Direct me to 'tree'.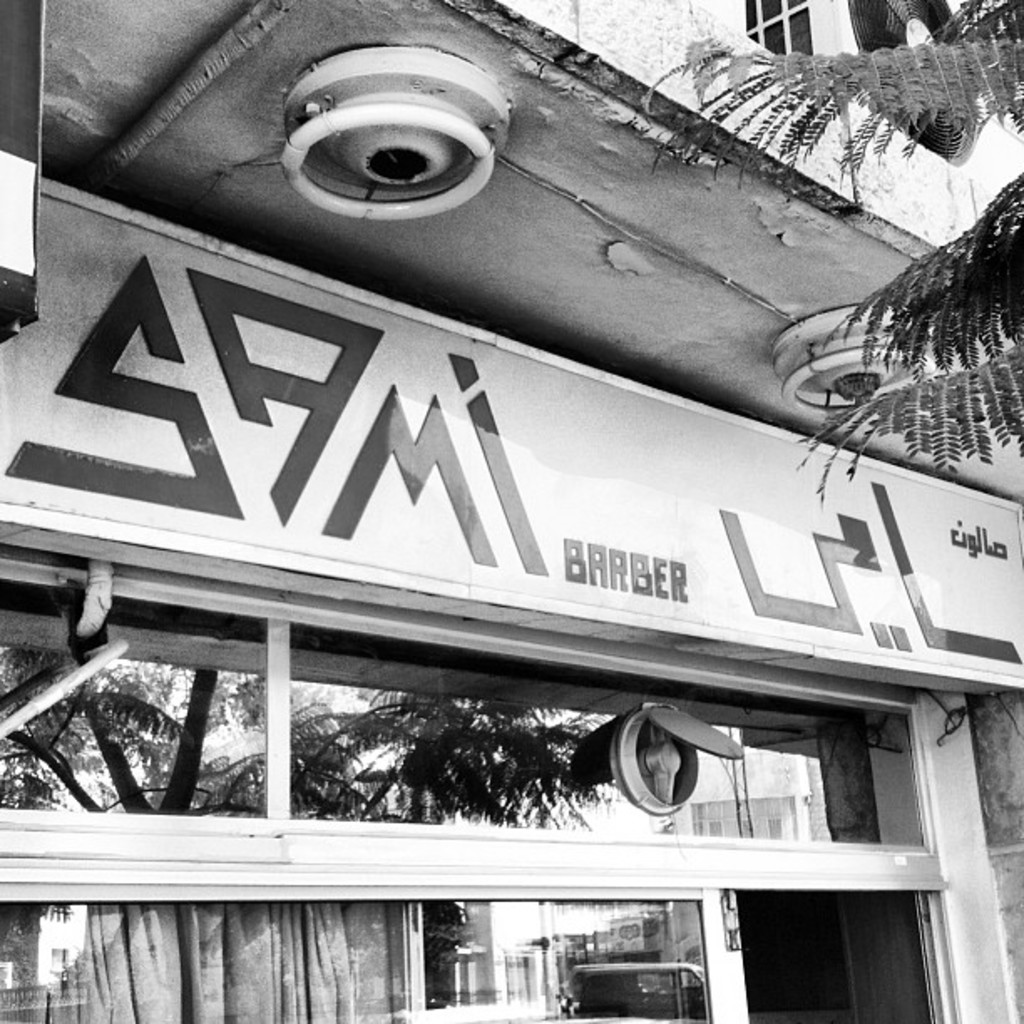
Direction: (x1=627, y1=0, x2=1022, y2=547).
